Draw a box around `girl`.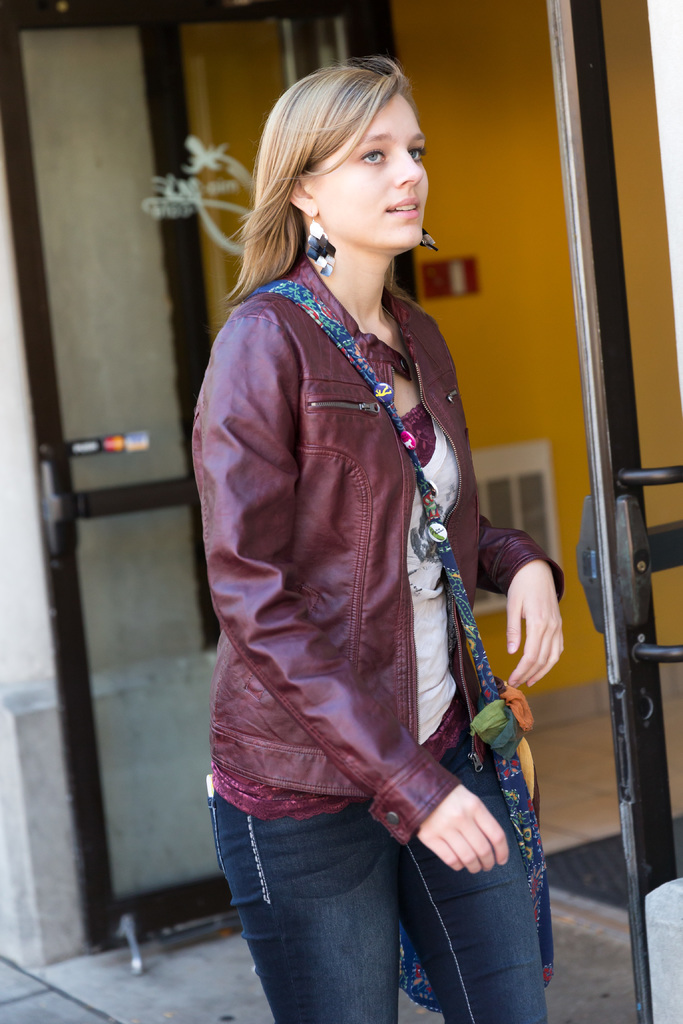
pyautogui.locateOnScreen(192, 56, 561, 1023).
